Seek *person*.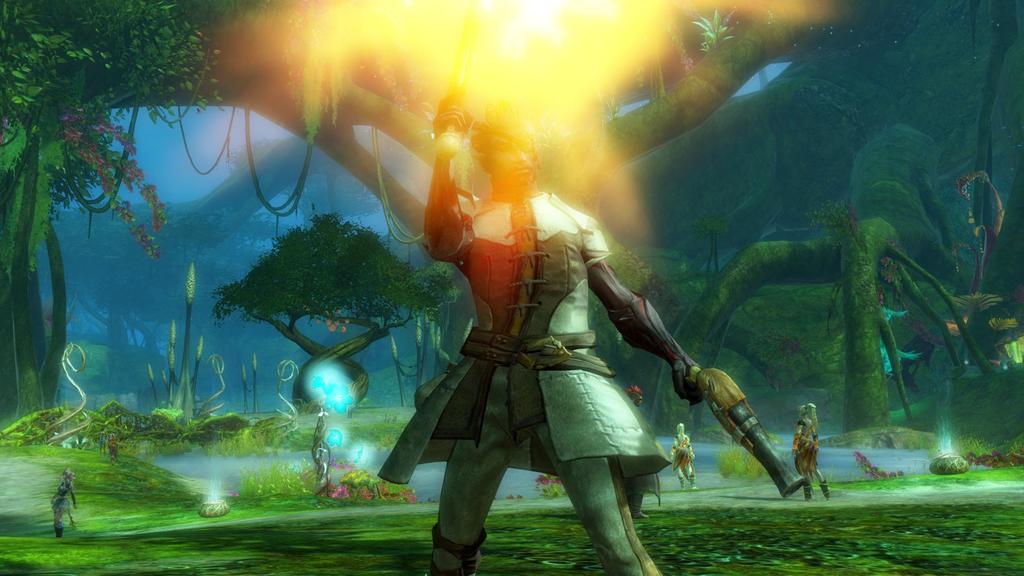
left=379, top=93, right=707, bottom=575.
